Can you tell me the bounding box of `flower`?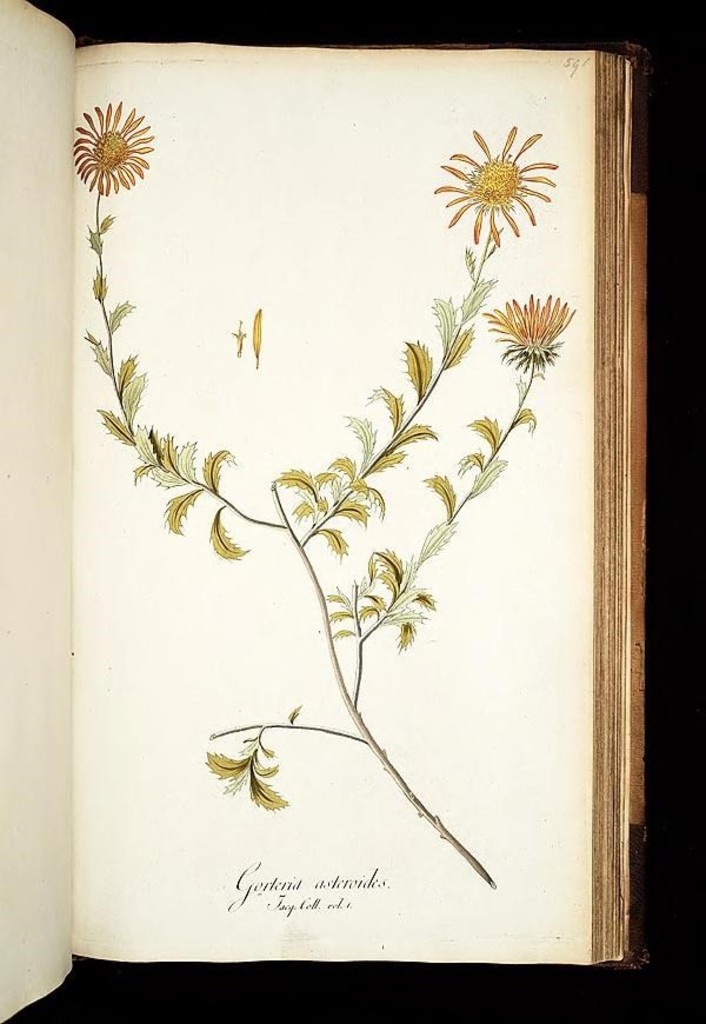
438, 113, 555, 238.
